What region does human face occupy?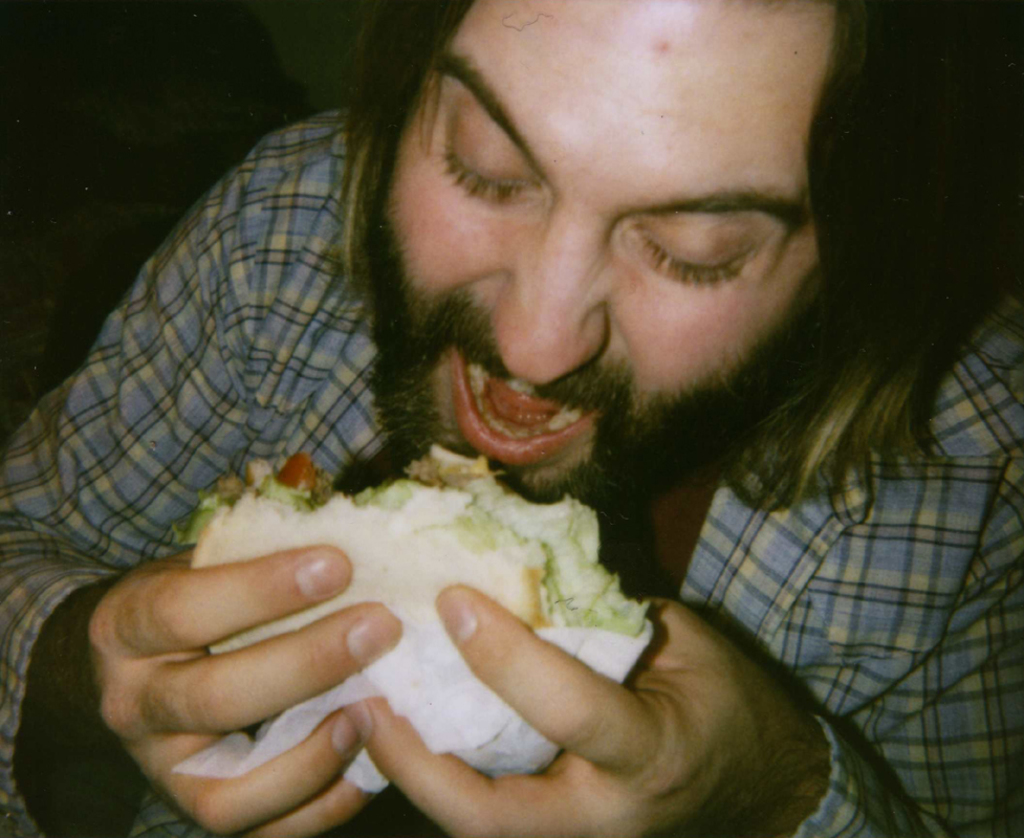
{"x1": 392, "y1": 0, "x2": 828, "y2": 510}.
